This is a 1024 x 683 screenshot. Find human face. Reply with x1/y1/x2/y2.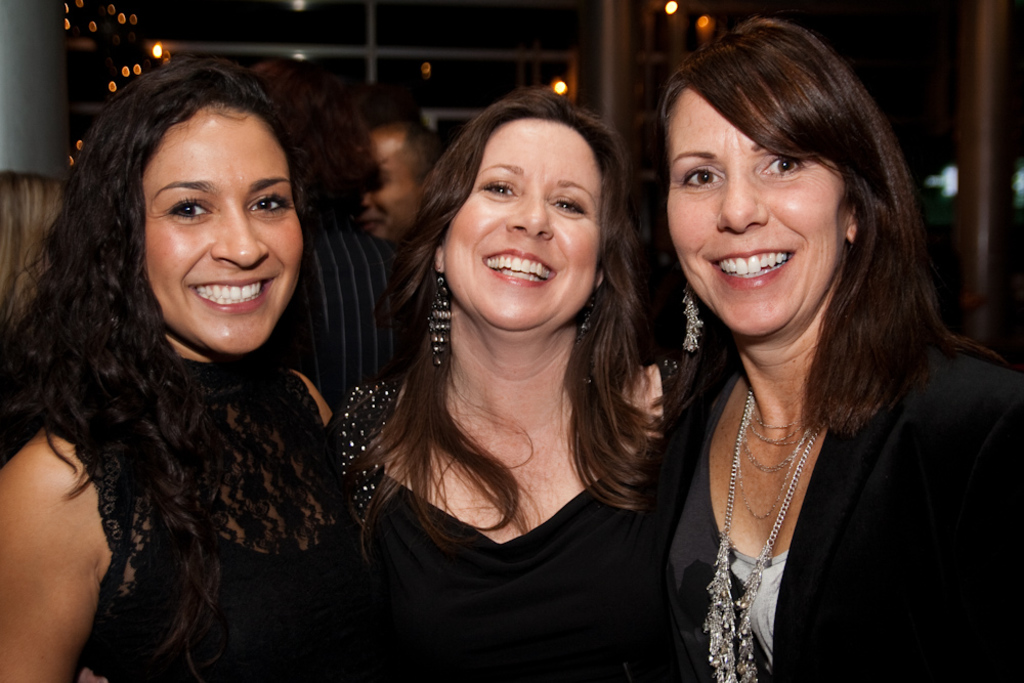
369/137/422/244.
